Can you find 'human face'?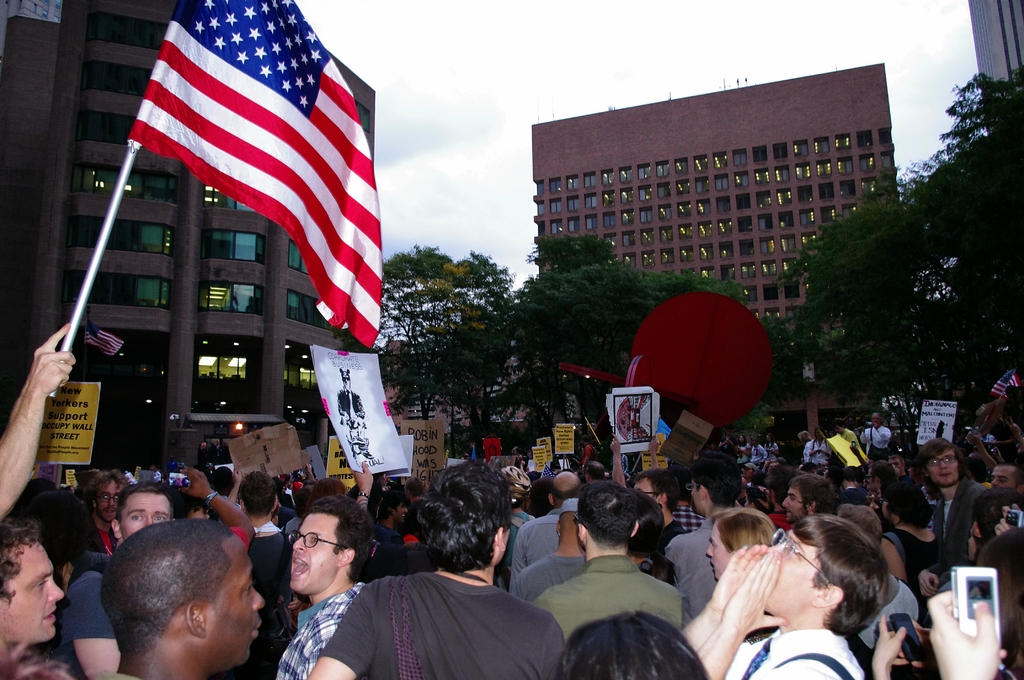
Yes, bounding box: 286,520,336,592.
